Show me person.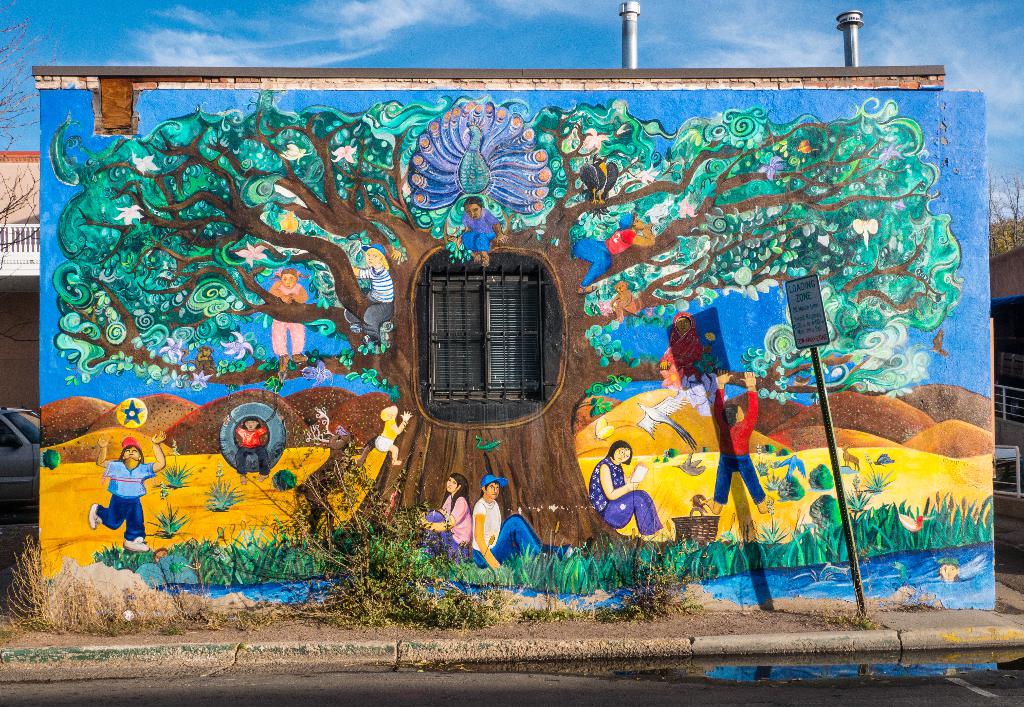
person is here: {"x1": 231, "y1": 414, "x2": 271, "y2": 489}.
